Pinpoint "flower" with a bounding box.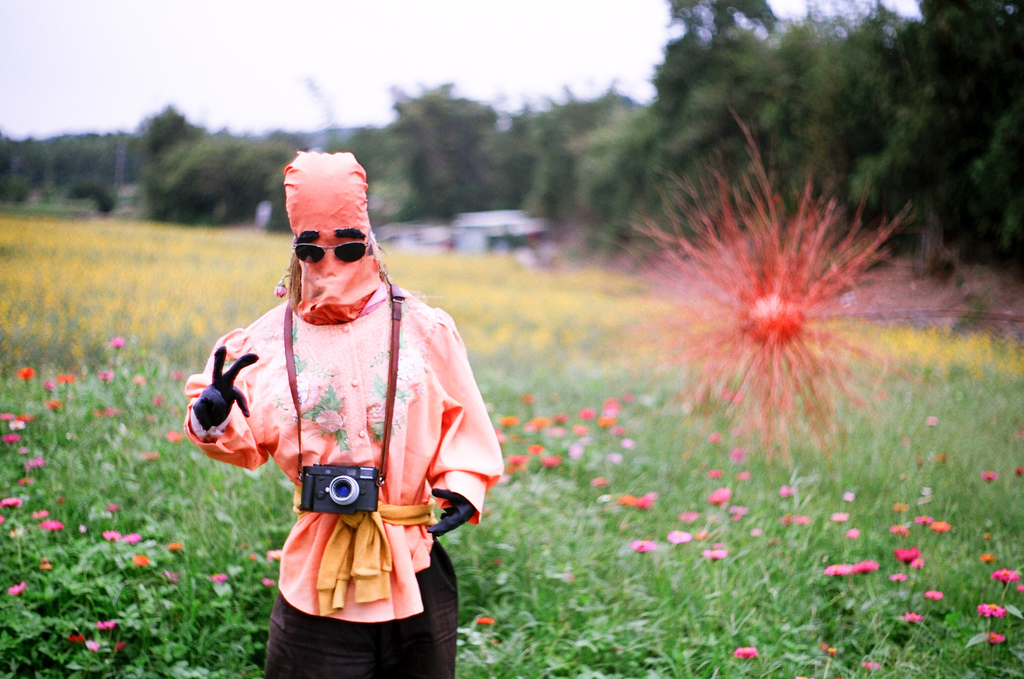
left=931, top=518, right=950, bottom=534.
